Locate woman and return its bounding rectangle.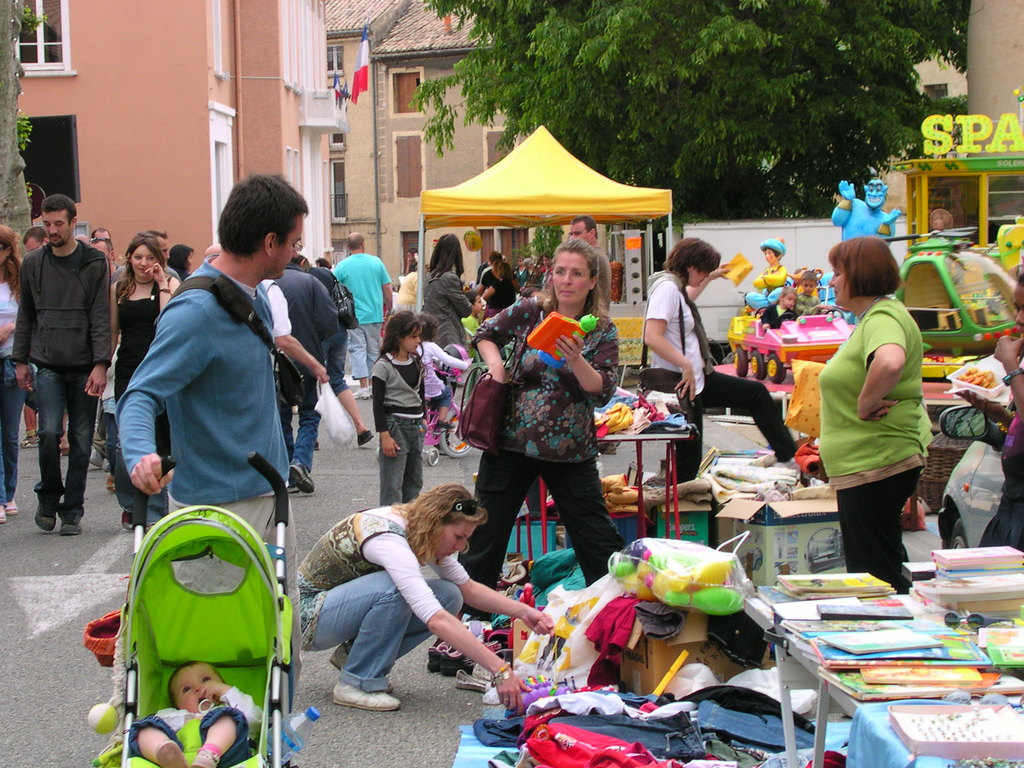
[x1=980, y1=270, x2=1023, y2=555].
